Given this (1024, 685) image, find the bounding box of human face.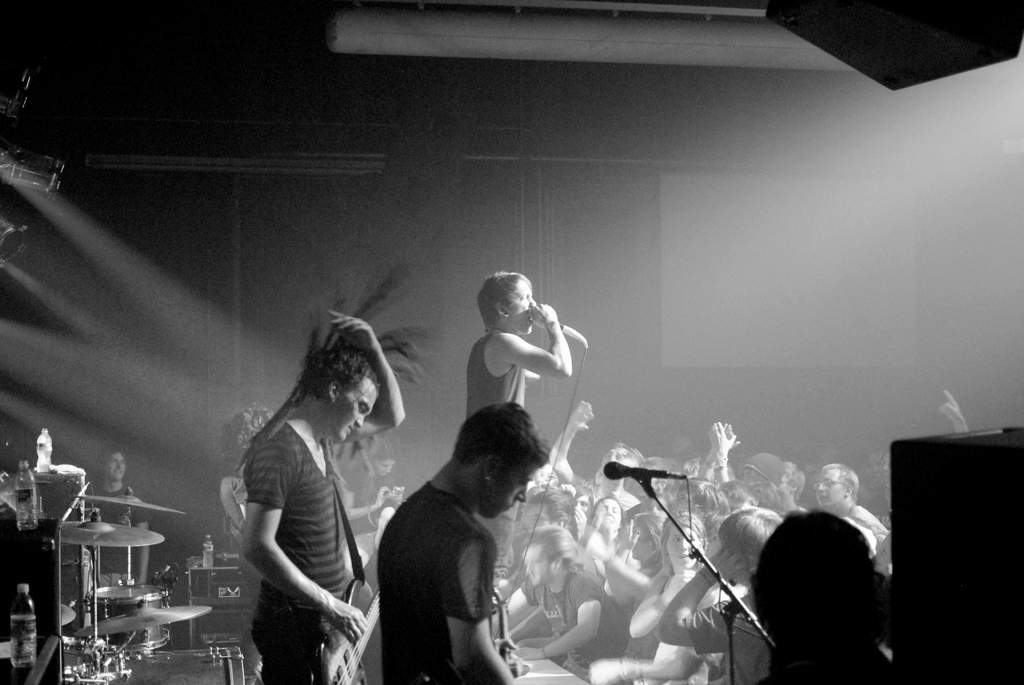
[669,529,696,568].
